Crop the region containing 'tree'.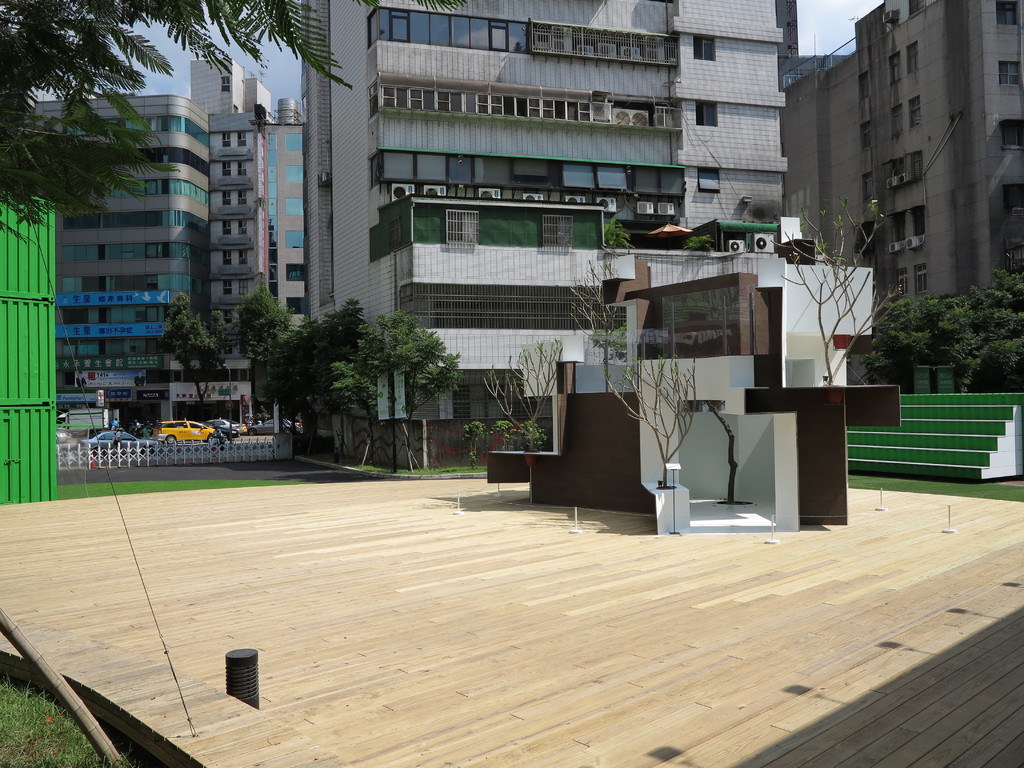
Crop region: {"x1": 566, "y1": 256, "x2": 623, "y2": 395}.
